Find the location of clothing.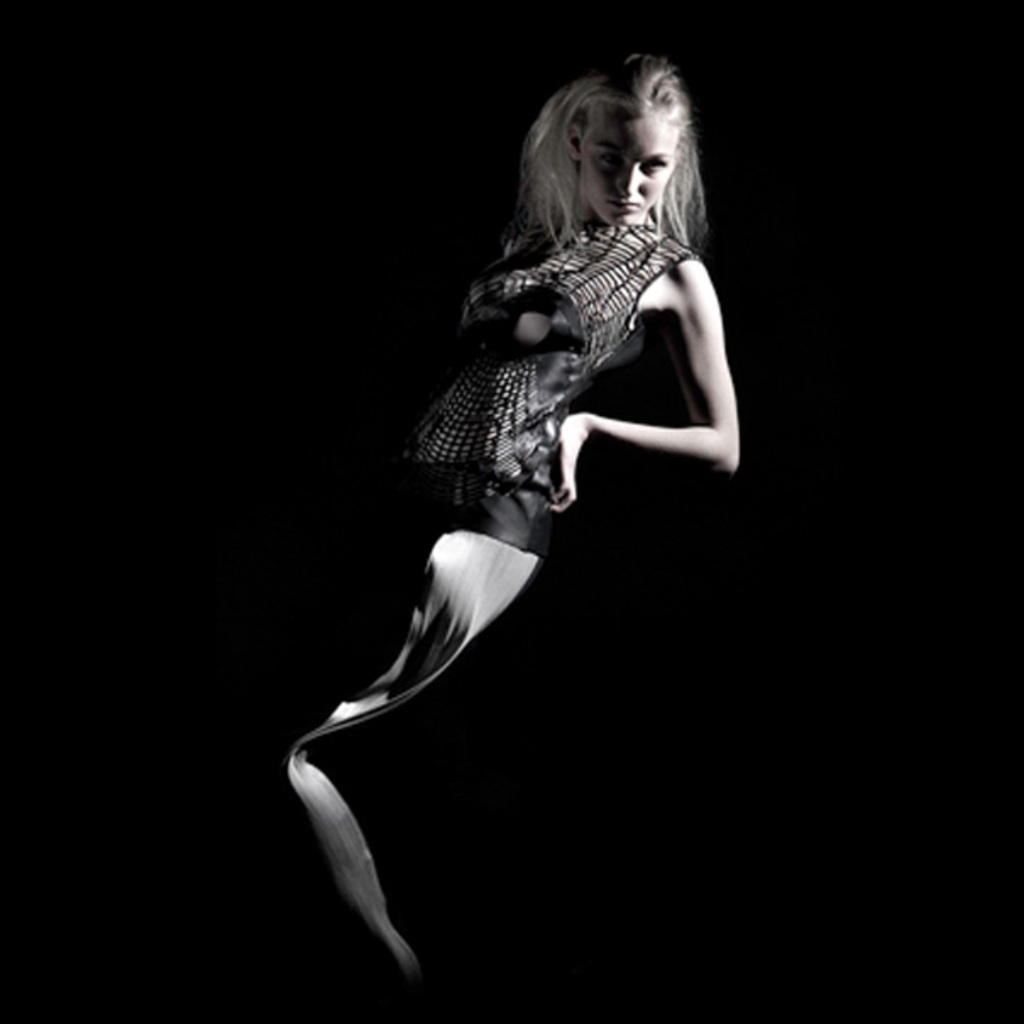
Location: <bbox>254, 220, 704, 1022</bbox>.
